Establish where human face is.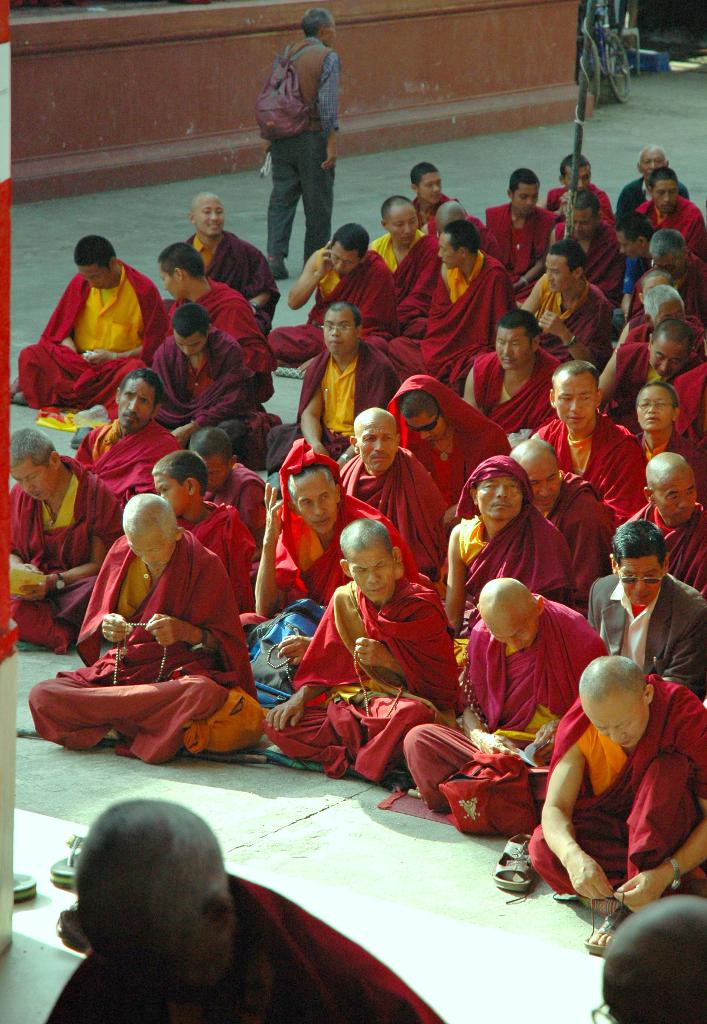
Established at [640, 274, 670, 299].
